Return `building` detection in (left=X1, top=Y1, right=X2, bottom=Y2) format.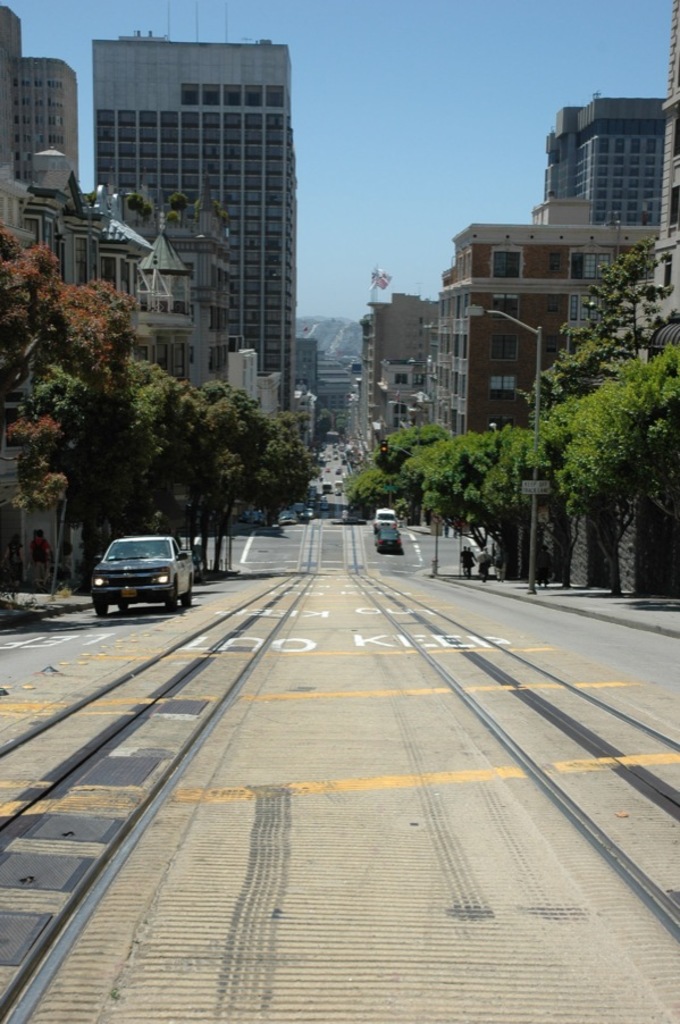
(left=93, top=37, right=287, bottom=397).
